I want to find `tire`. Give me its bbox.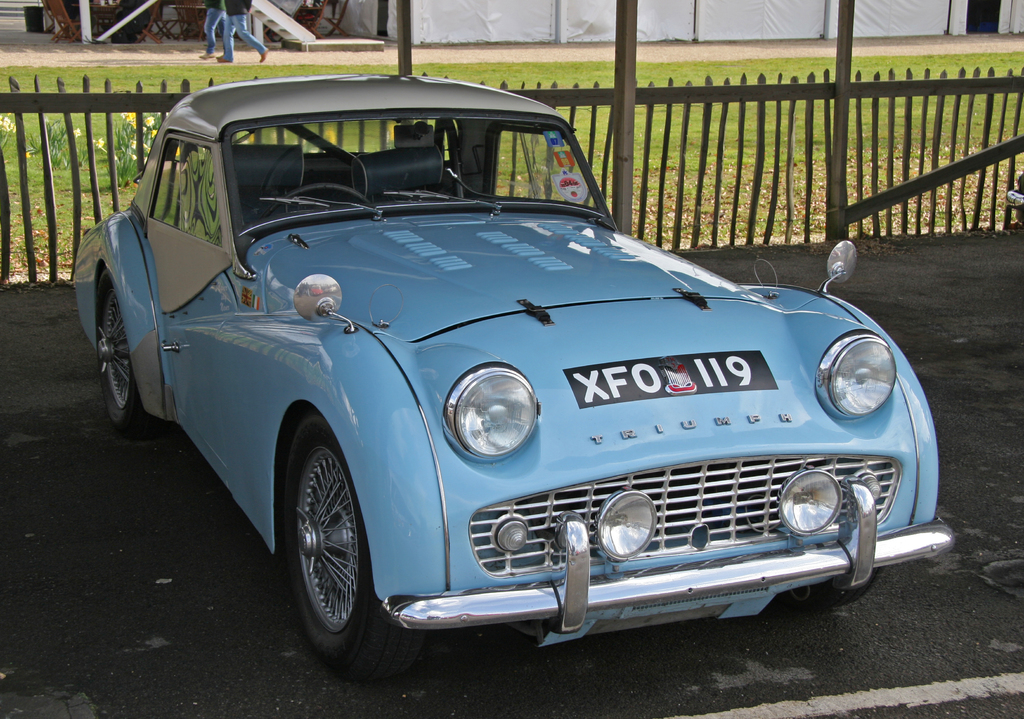
(278, 420, 433, 684).
